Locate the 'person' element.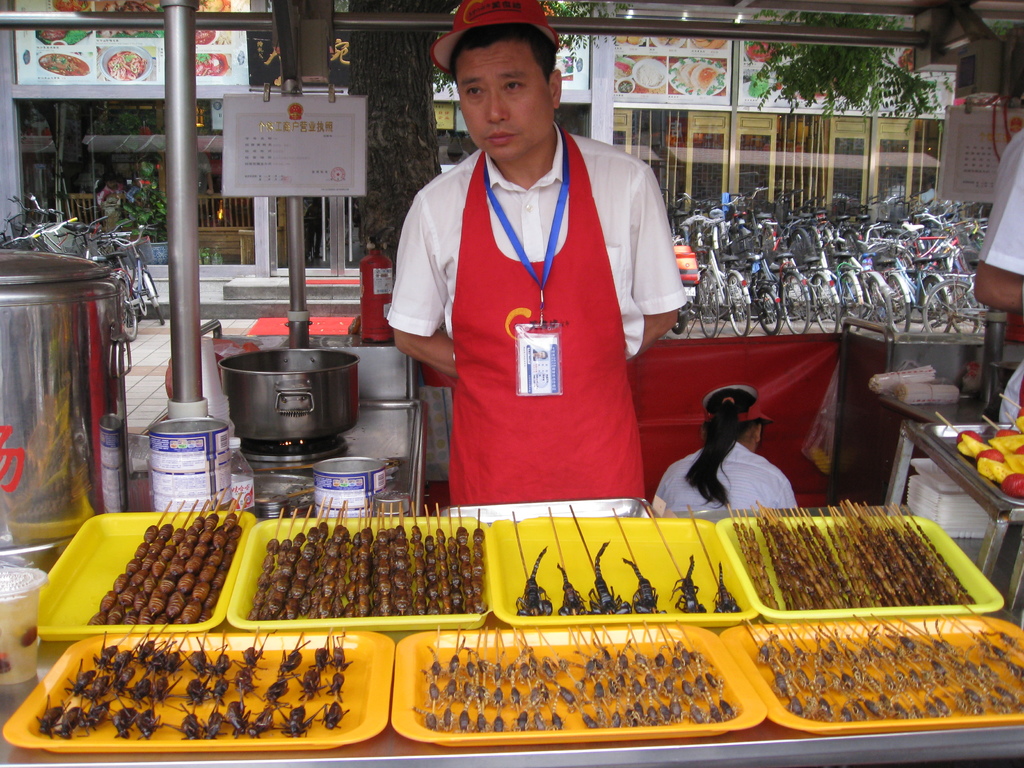
Element bbox: box(651, 381, 801, 508).
